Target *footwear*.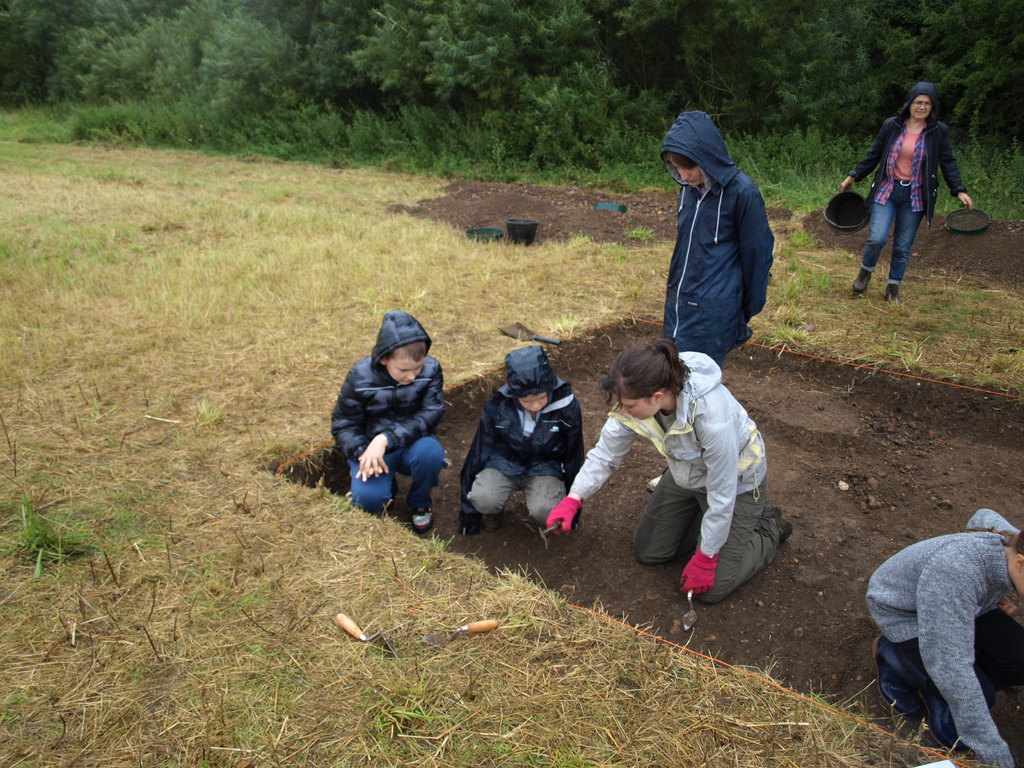
Target region: x1=852, y1=267, x2=871, y2=296.
